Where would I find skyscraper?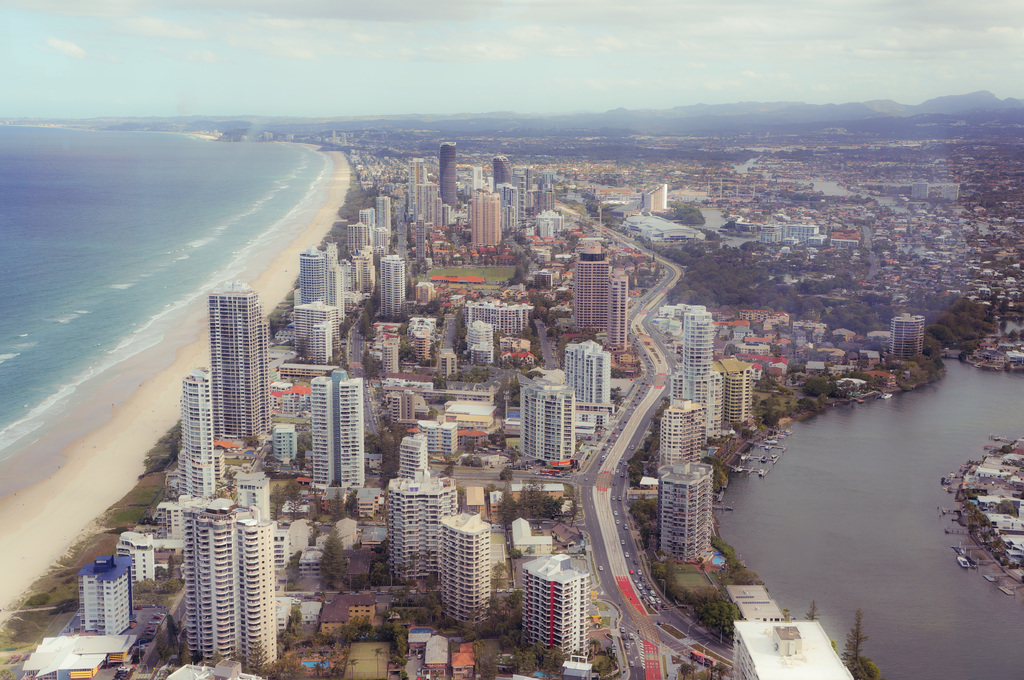
At (516, 163, 536, 192).
